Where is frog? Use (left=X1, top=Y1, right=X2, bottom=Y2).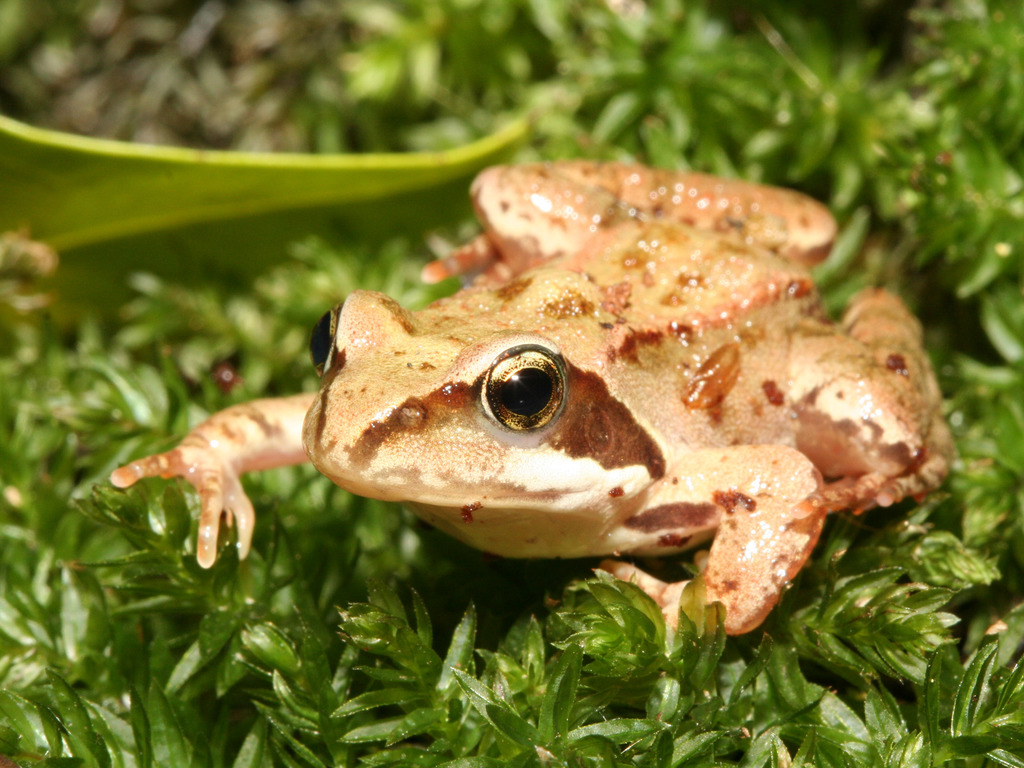
(left=109, top=156, right=957, bottom=637).
